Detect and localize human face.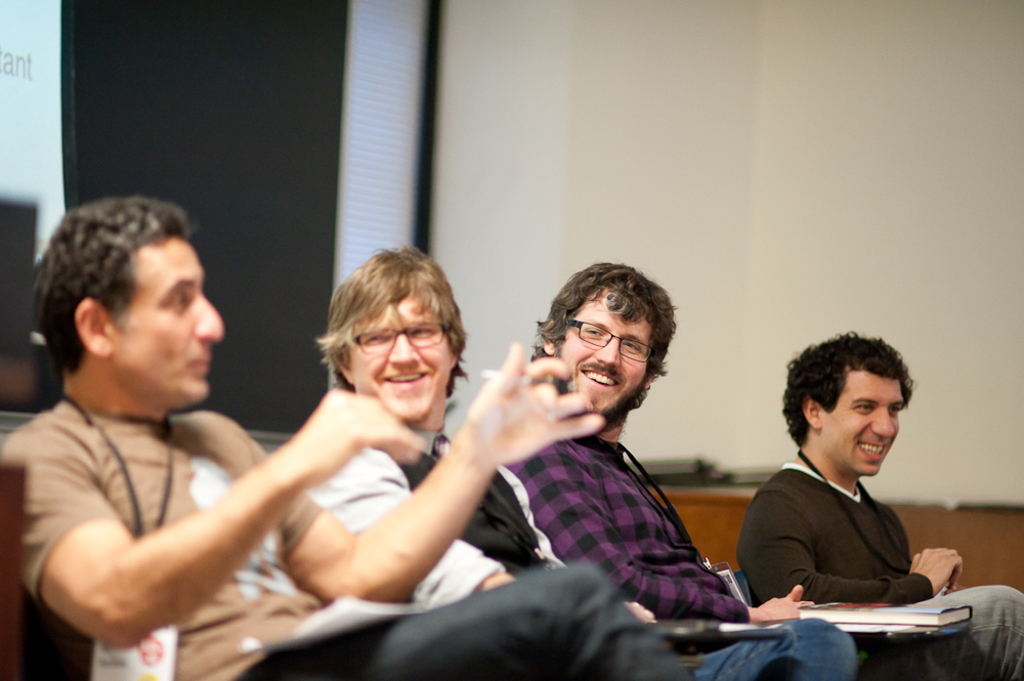
Localized at (822, 365, 904, 472).
